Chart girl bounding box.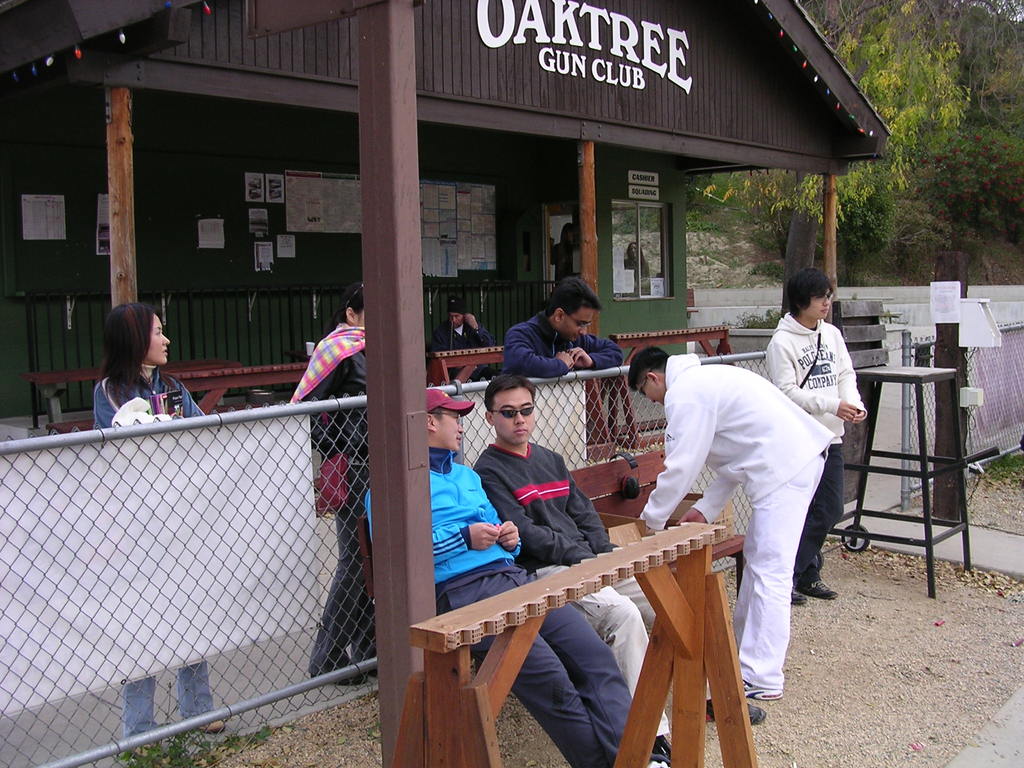
Charted: rect(436, 302, 492, 351).
